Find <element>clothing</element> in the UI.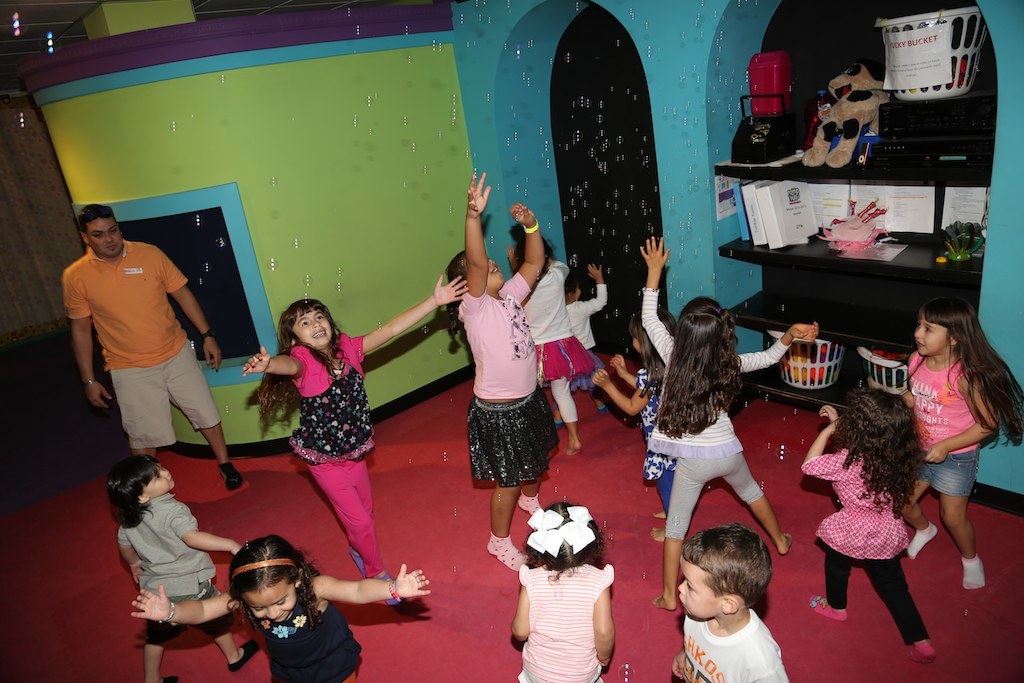
UI element at (682,606,785,682).
